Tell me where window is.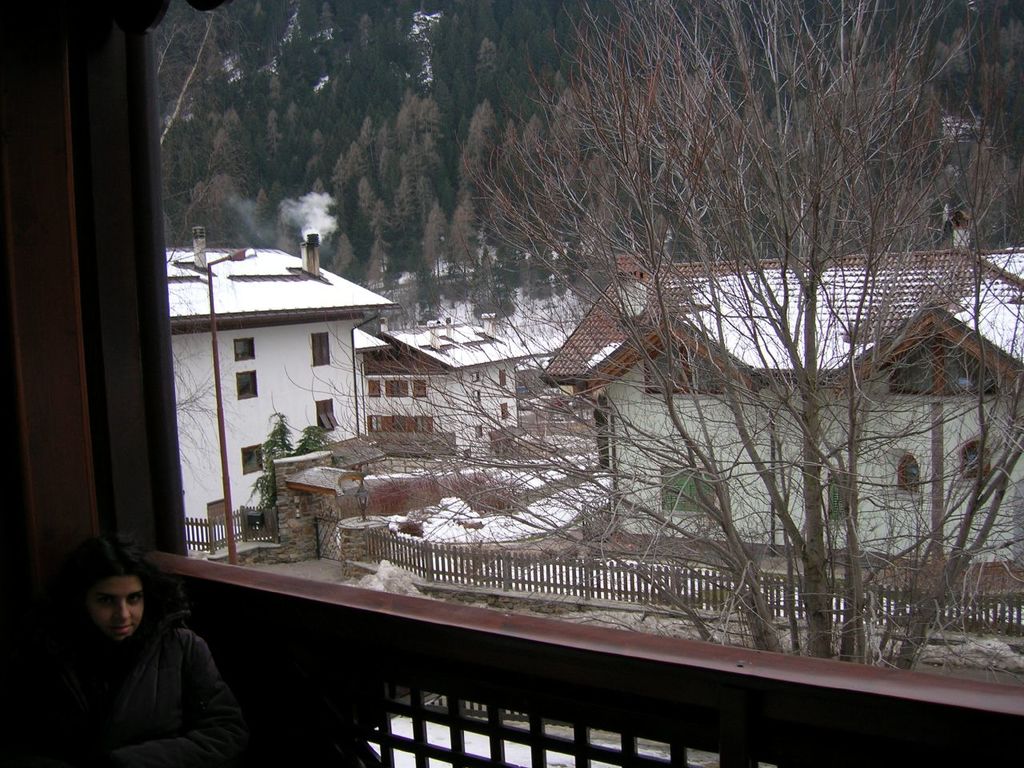
window is at {"x1": 954, "y1": 442, "x2": 994, "y2": 484}.
